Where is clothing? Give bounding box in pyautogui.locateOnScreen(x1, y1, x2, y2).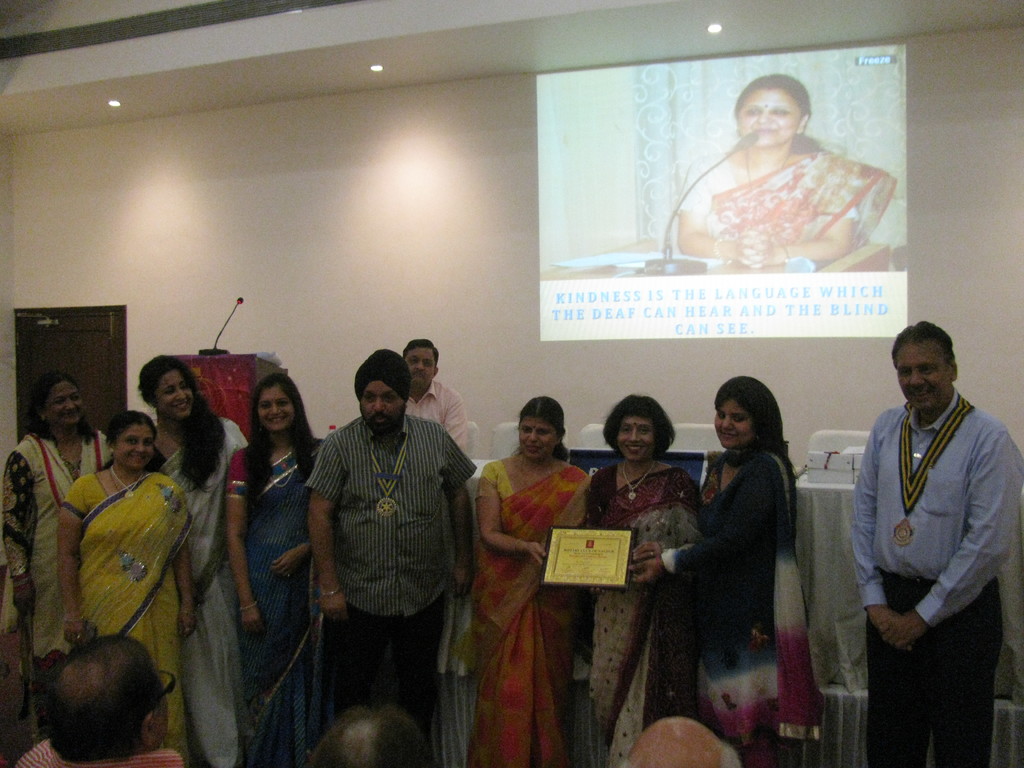
pyautogui.locateOnScreen(227, 442, 325, 767).
